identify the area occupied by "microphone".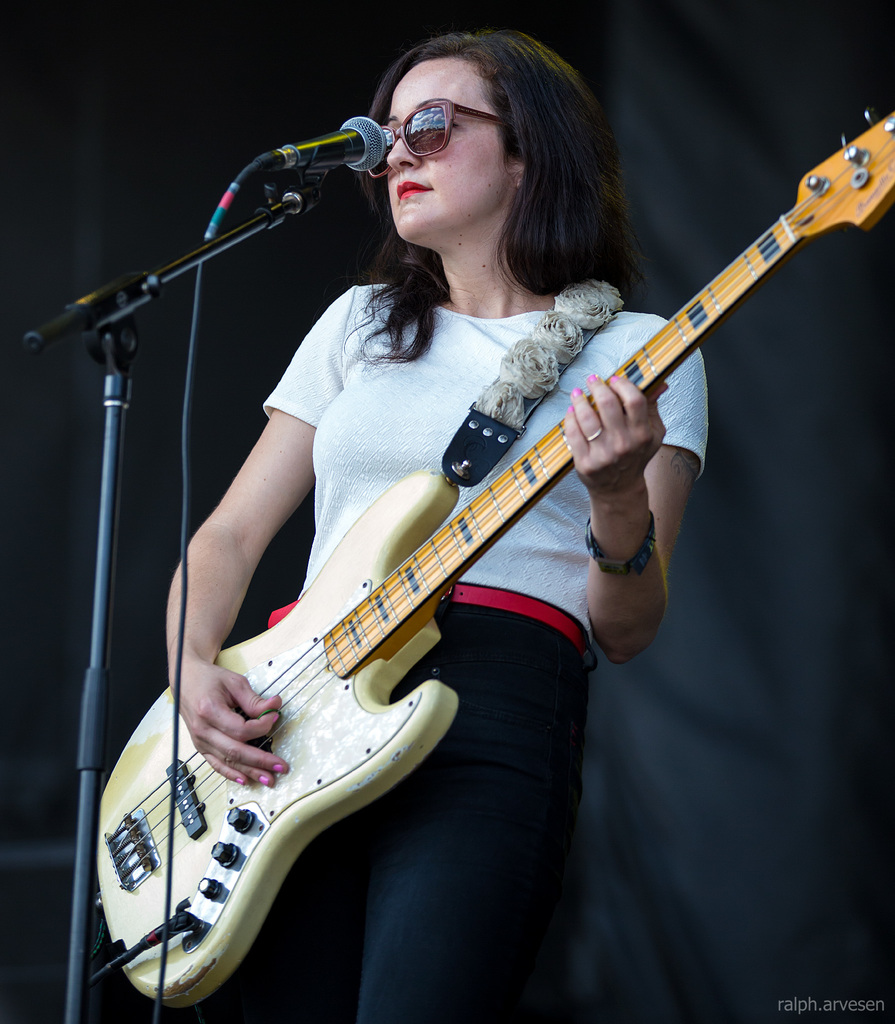
Area: crop(243, 112, 391, 192).
